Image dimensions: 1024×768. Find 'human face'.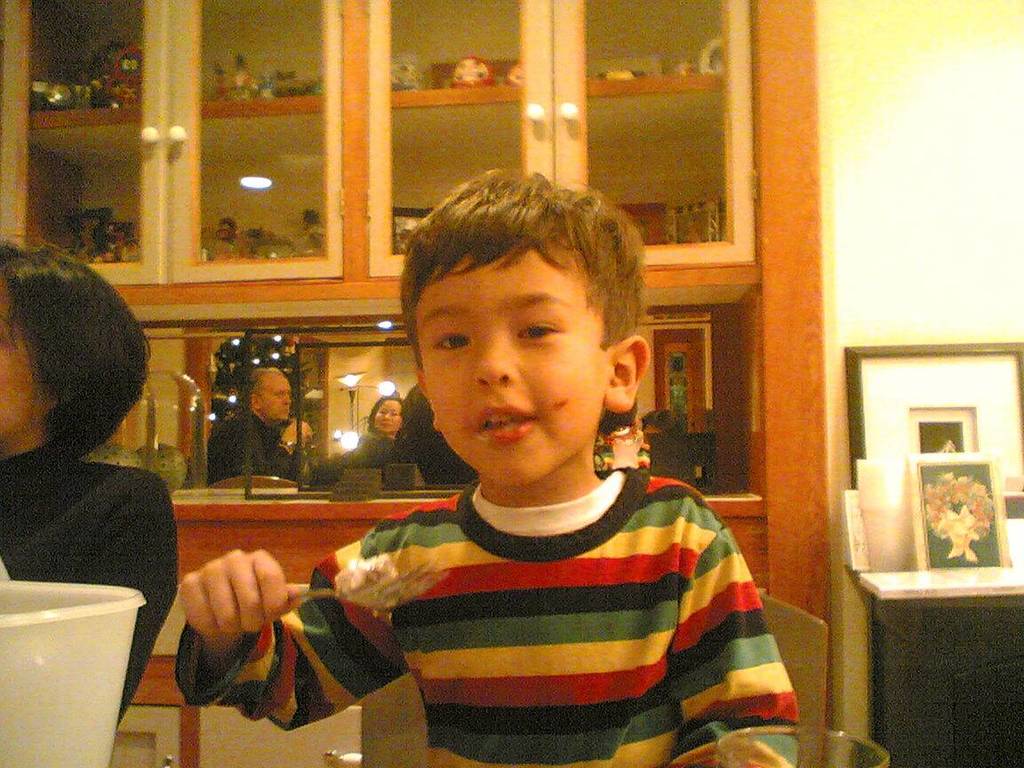
select_region(375, 400, 402, 430).
